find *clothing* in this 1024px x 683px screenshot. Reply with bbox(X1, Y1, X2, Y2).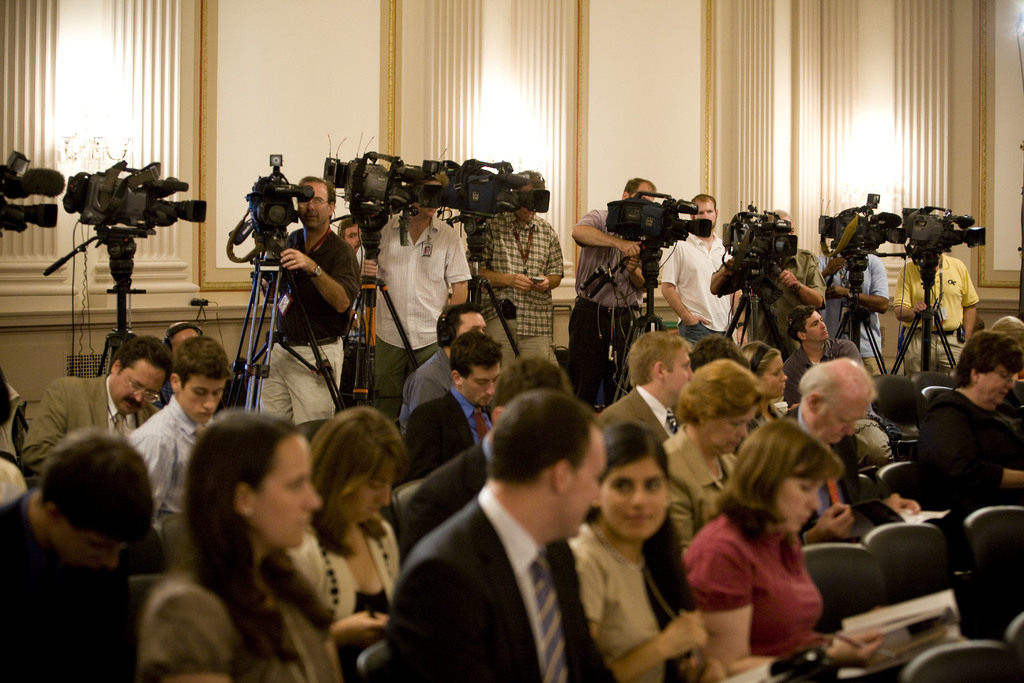
bbox(783, 336, 860, 397).
